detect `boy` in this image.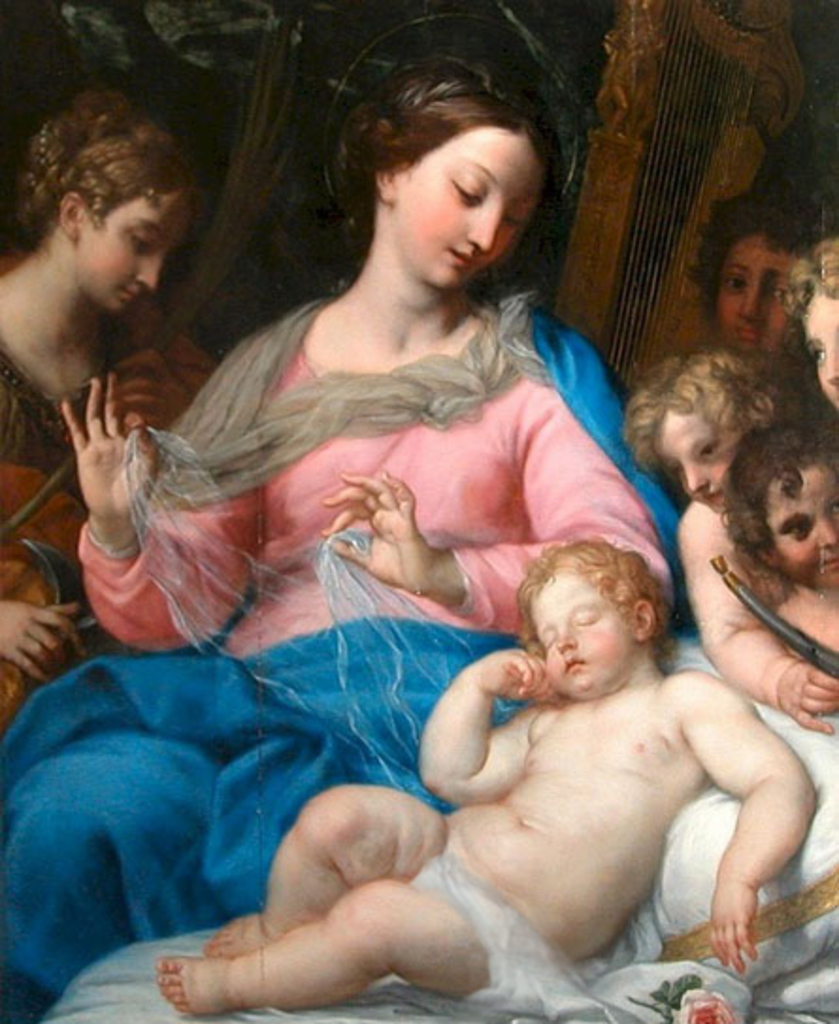
Detection: {"x1": 696, "y1": 183, "x2": 837, "y2": 372}.
